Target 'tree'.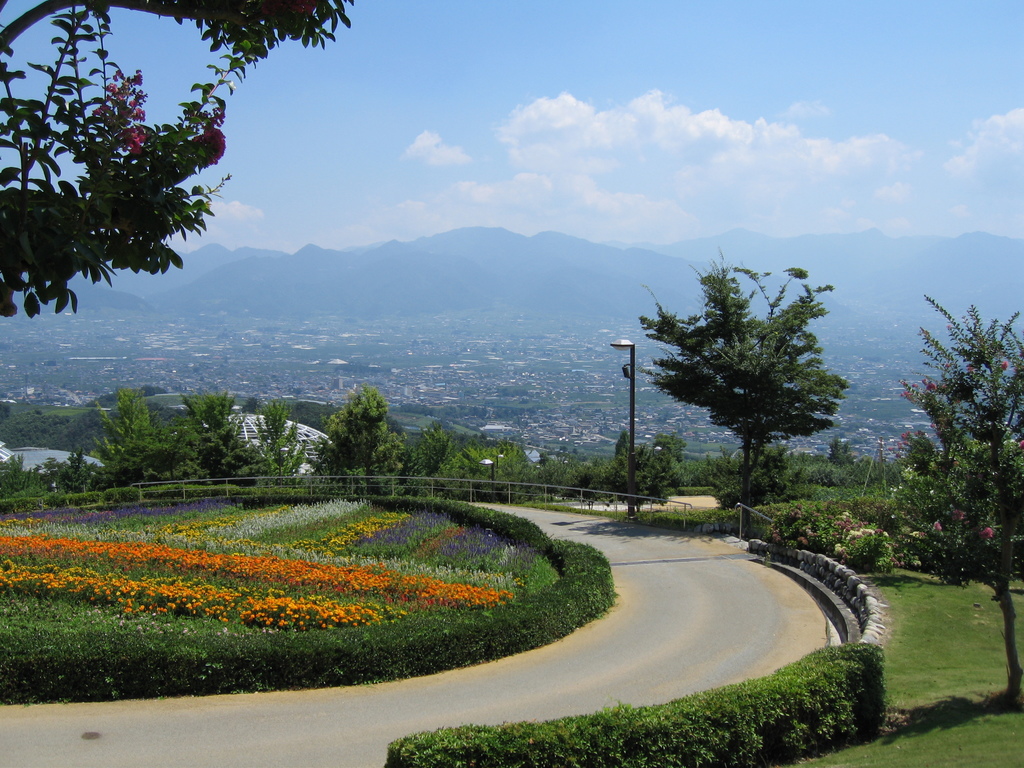
Target region: [left=182, top=383, right=306, bottom=488].
